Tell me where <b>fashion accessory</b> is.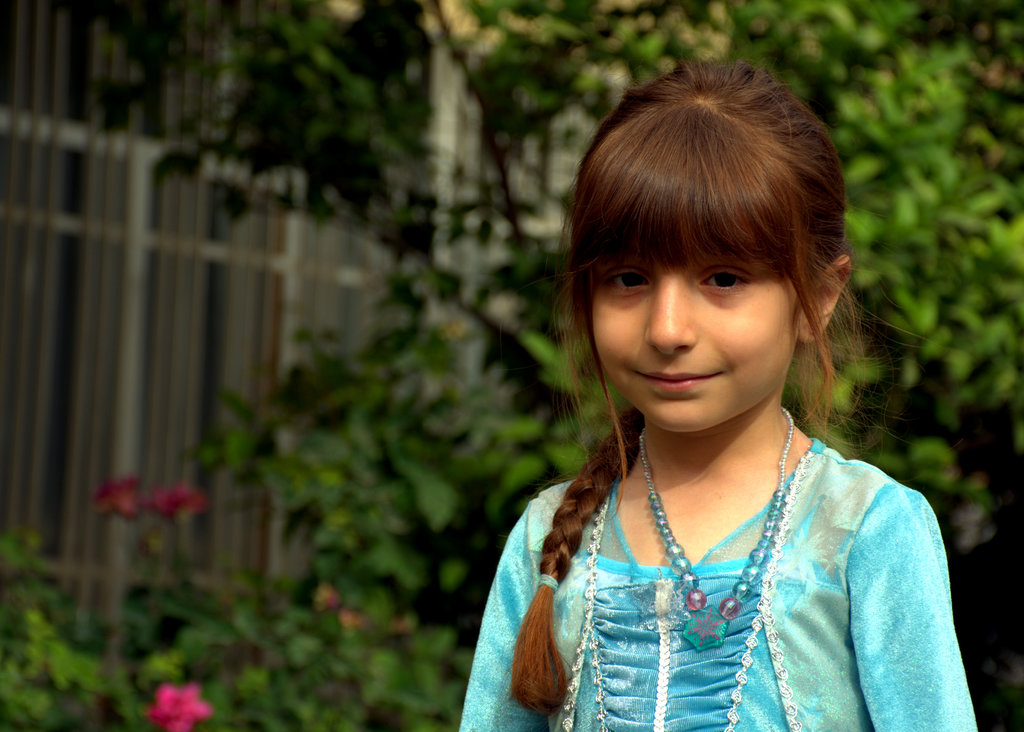
<b>fashion accessory</b> is at 539:572:564:594.
